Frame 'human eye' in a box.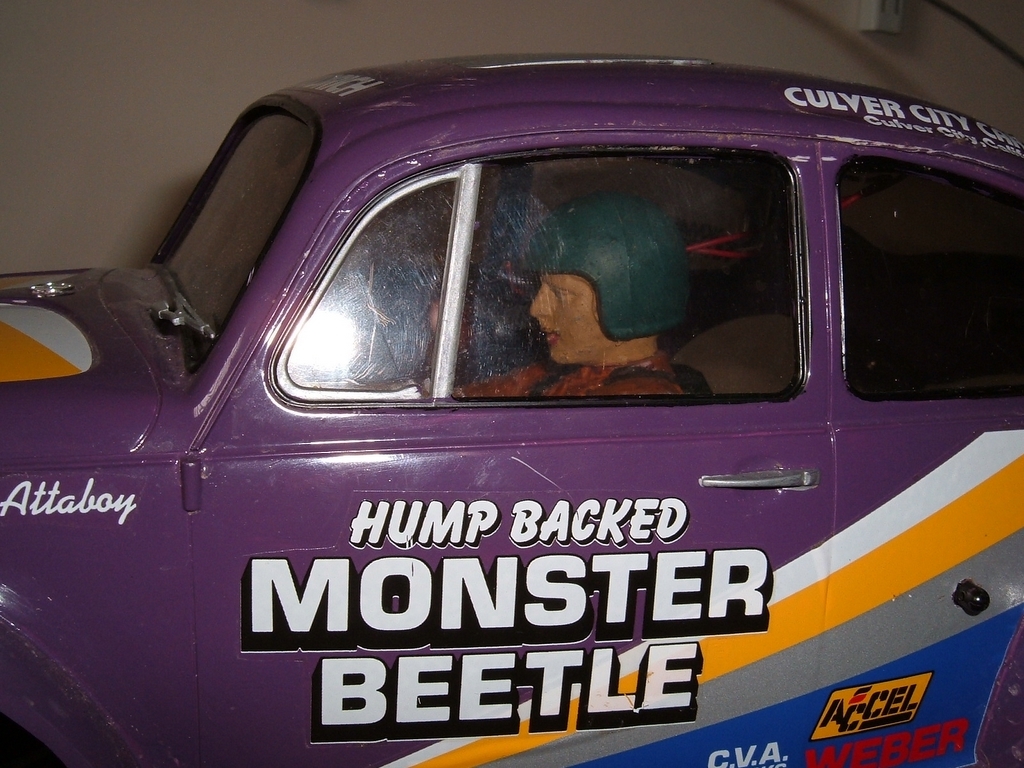
<box>551,286,570,303</box>.
